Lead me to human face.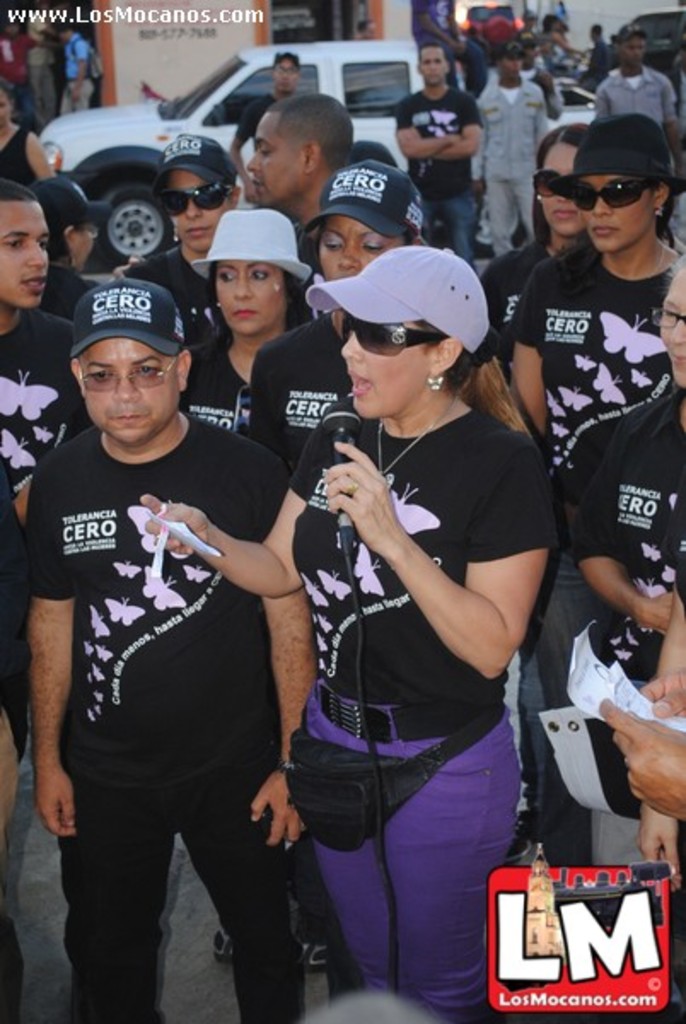
Lead to 585 179 650 246.
